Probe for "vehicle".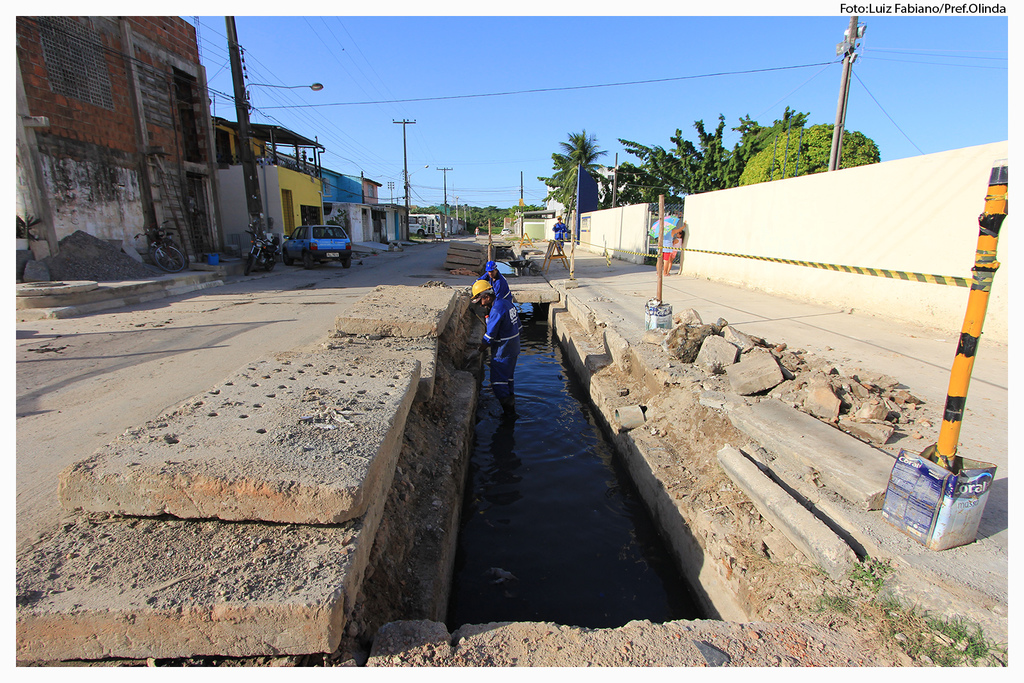
Probe result: Rect(268, 209, 358, 261).
